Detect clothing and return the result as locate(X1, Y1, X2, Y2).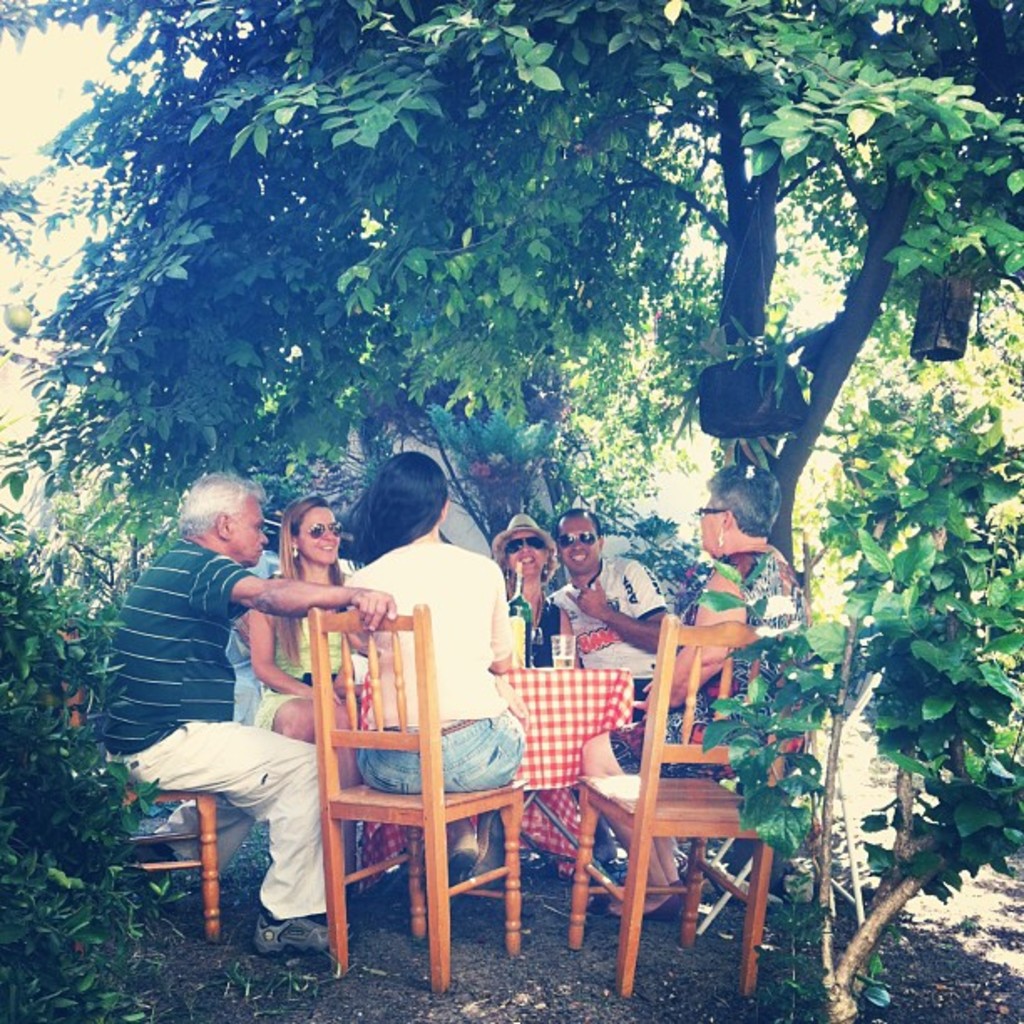
locate(512, 594, 576, 661).
